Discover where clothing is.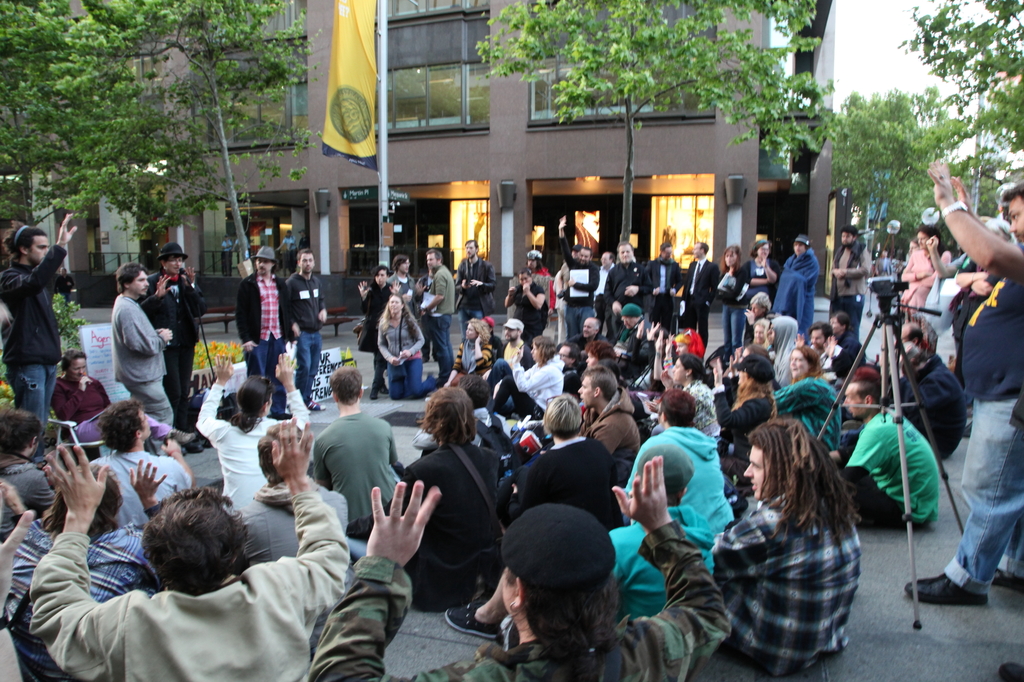
Discovered at locate(235, 266, 294, 415).
